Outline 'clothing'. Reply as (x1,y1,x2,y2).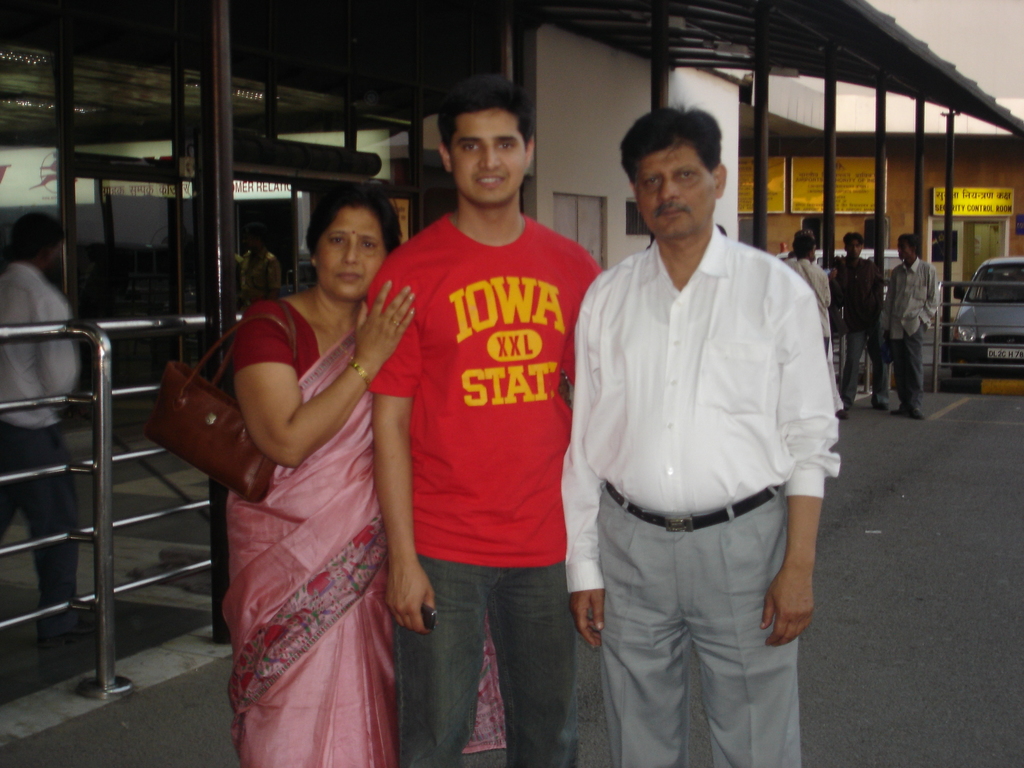
(766,252,824,365).
